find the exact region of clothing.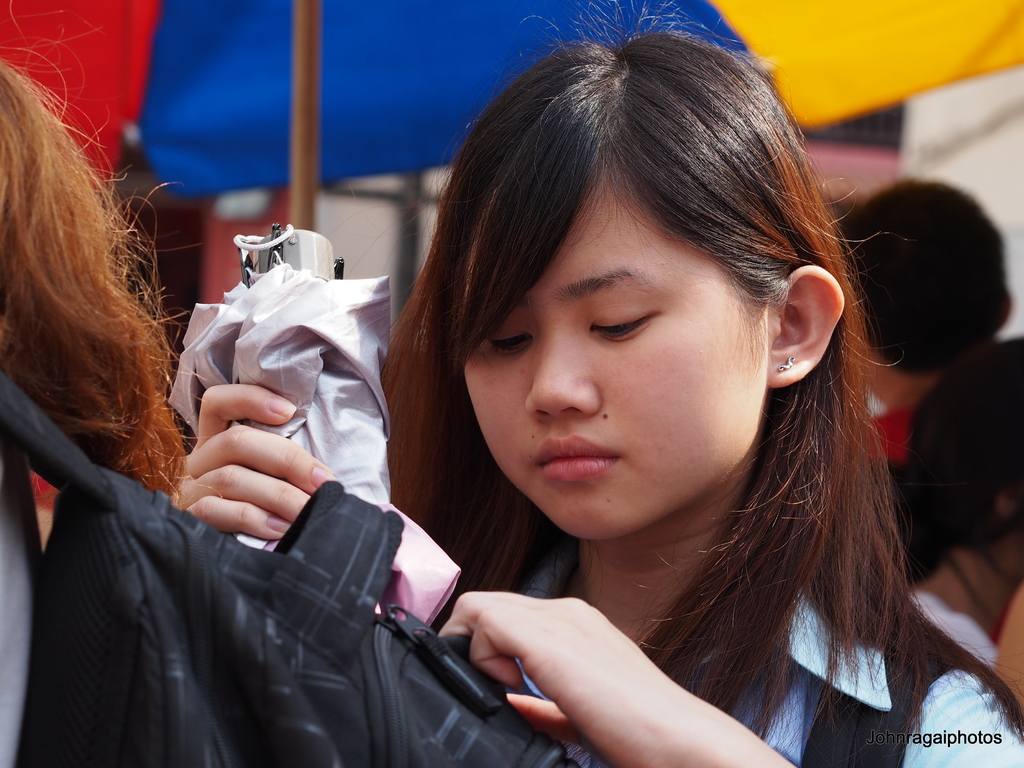
Exact region: box=[439, 544, 1023, 764].
